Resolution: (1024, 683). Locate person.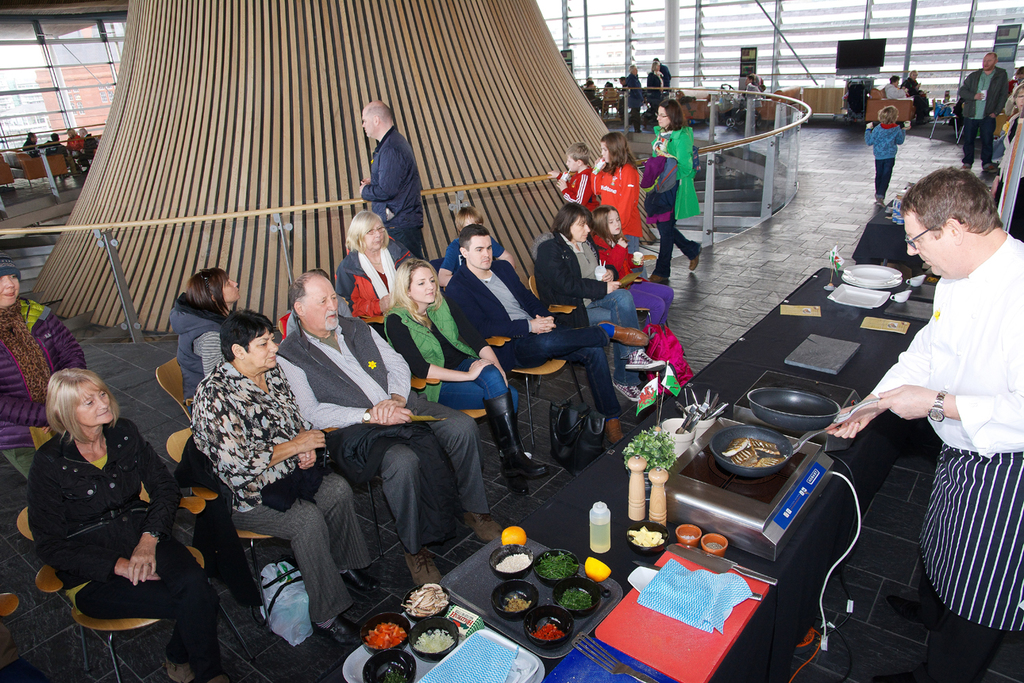
detection(354, 96, 423, 256).
